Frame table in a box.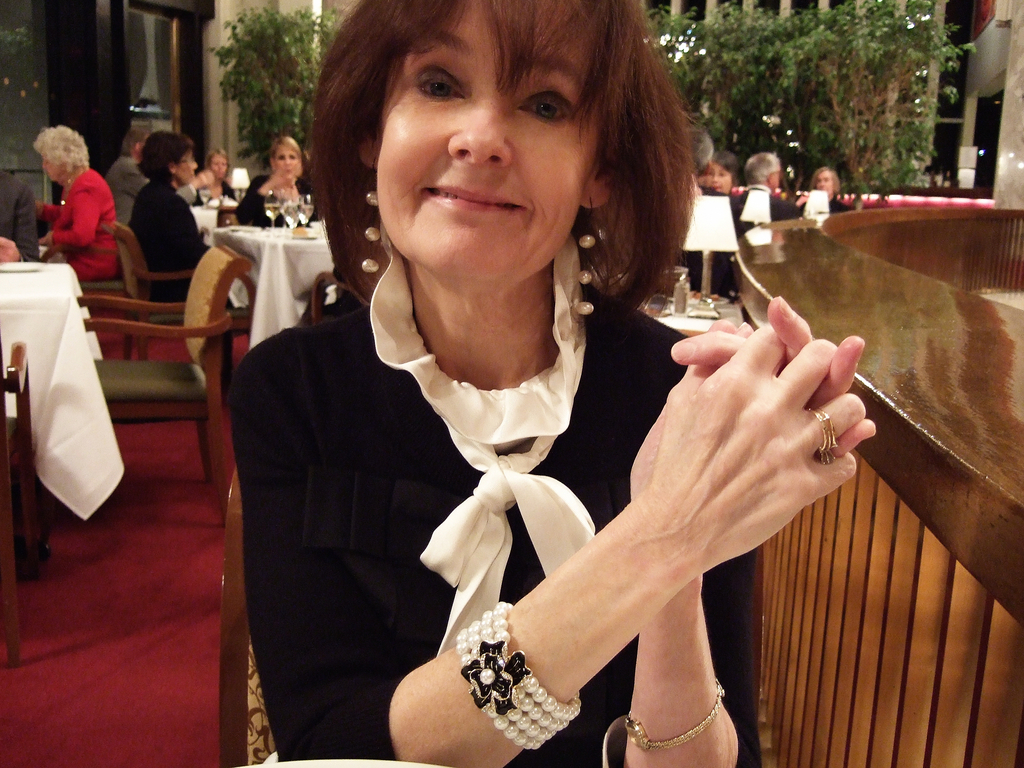
bbox=(212, 213, 334, 357).
